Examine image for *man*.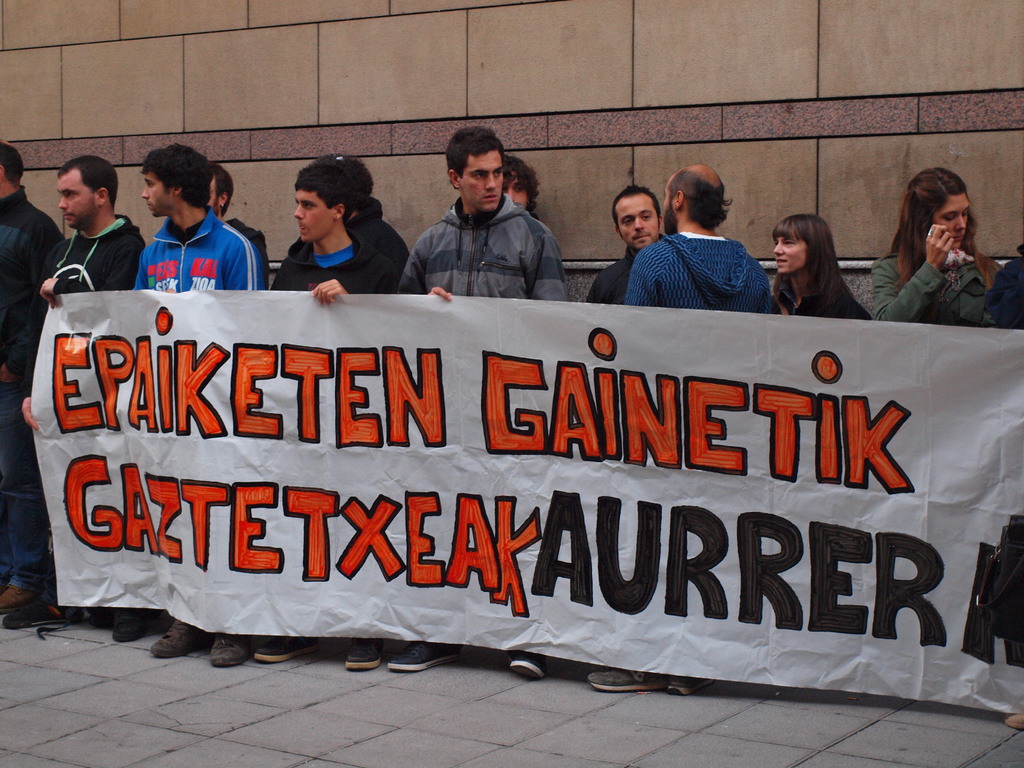
Examination result: [left=504, top=154, right=542, bottom=220].
